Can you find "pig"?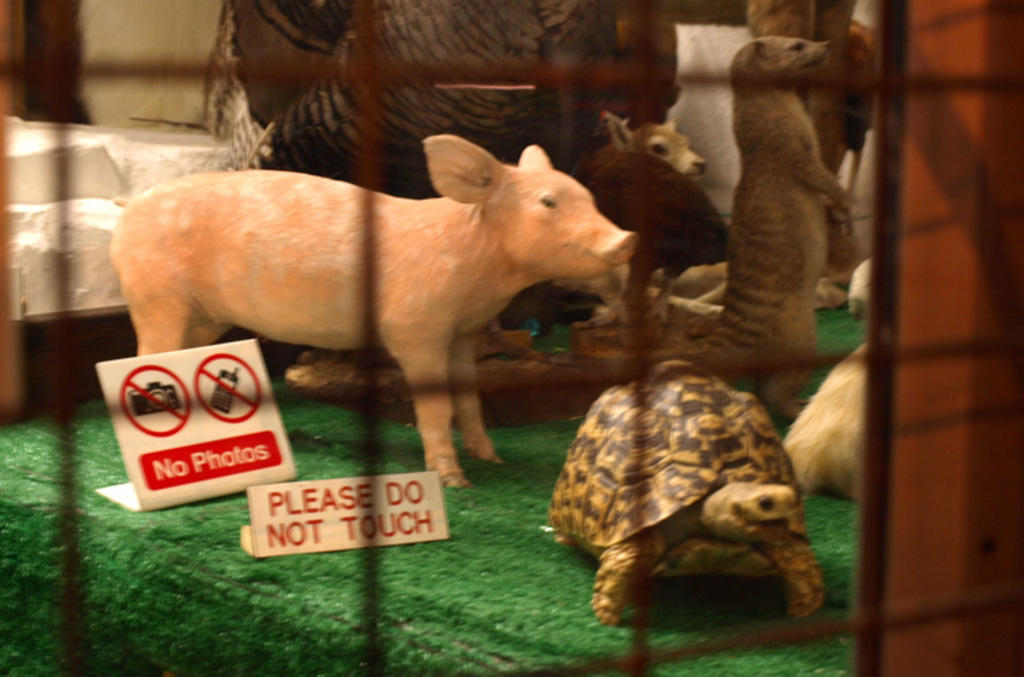
Yes, bounding box: BBox(107, 135, 639, 493).
